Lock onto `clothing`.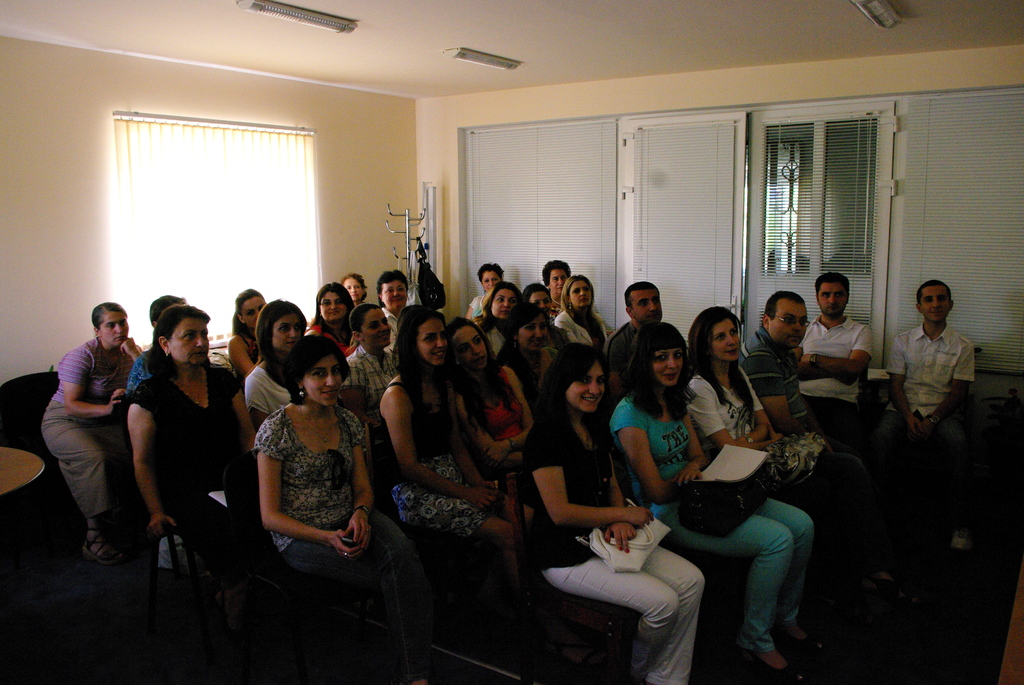
Locked: Rect(888, 326, 984, 531).
